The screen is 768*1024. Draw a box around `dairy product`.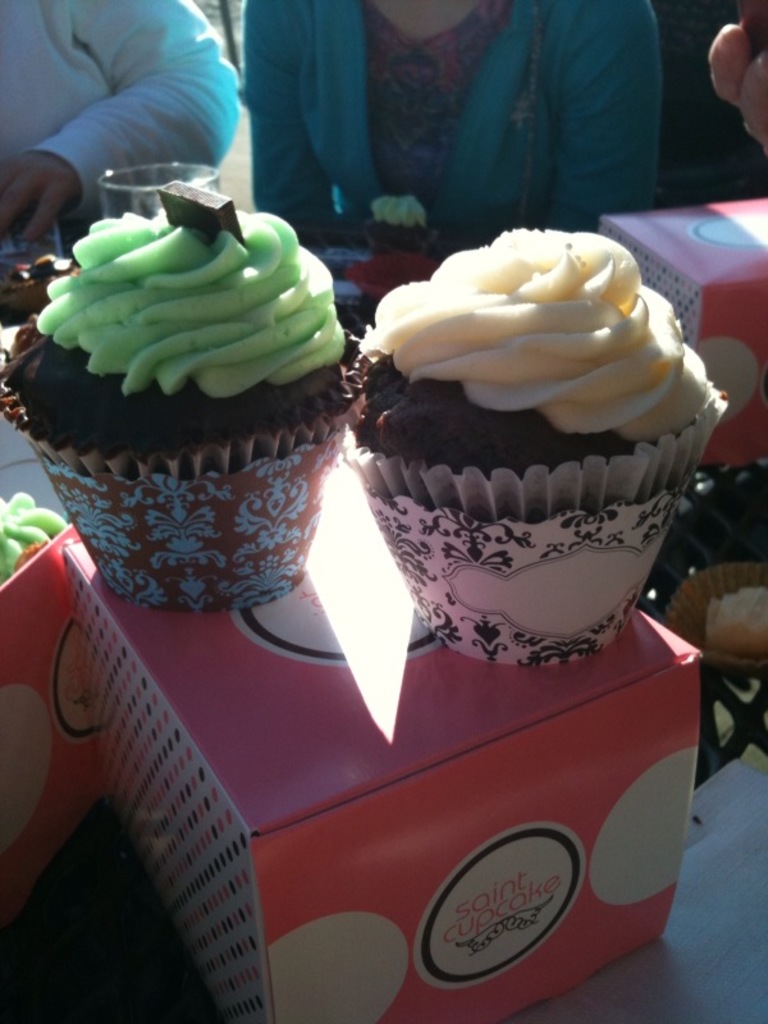
(0,490,65,591).
